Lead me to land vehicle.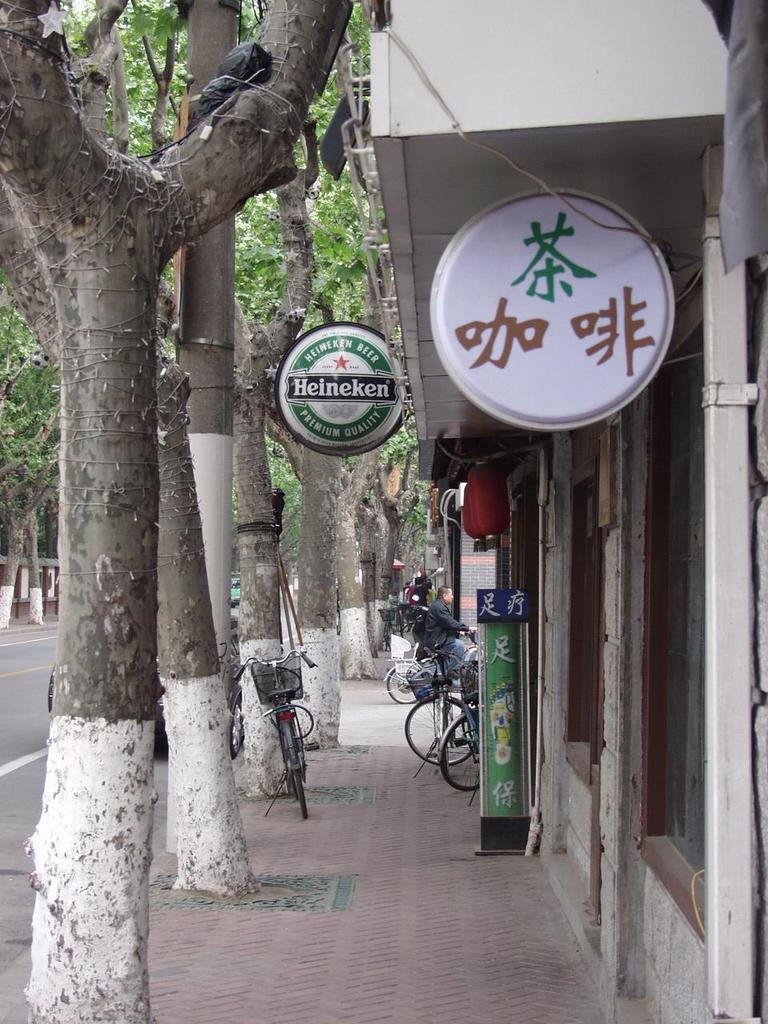
Lead to detection(40, 630, 239, 755).
